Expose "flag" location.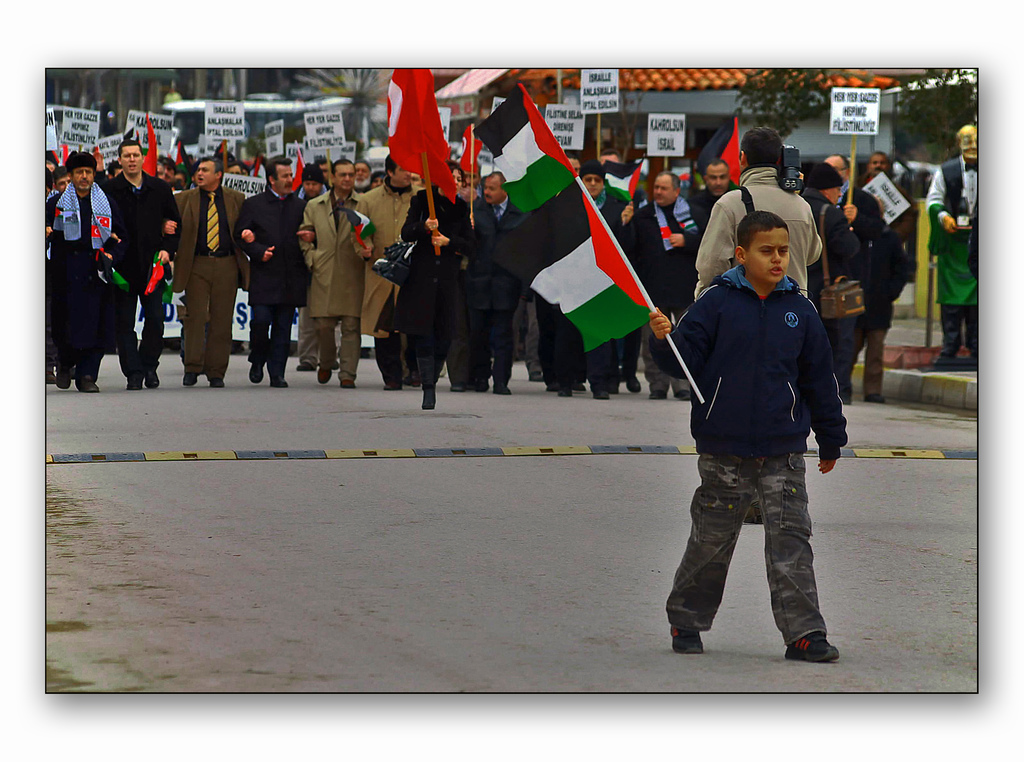
Exposed at <region>336, 205, 377, 250</region>.
